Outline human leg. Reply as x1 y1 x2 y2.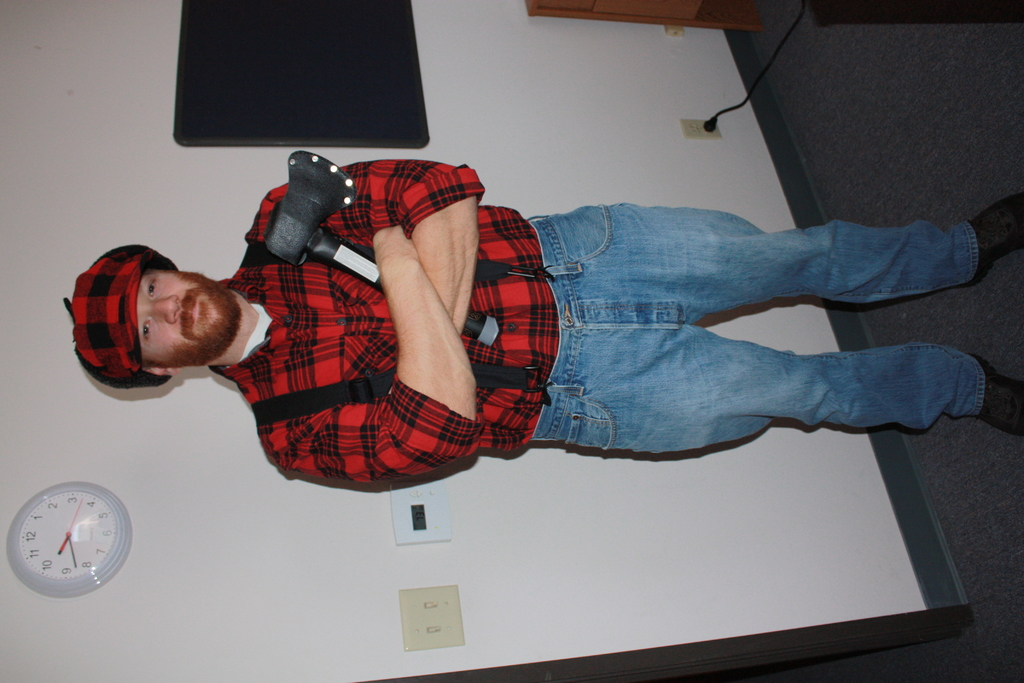
540 204 1023 321.
